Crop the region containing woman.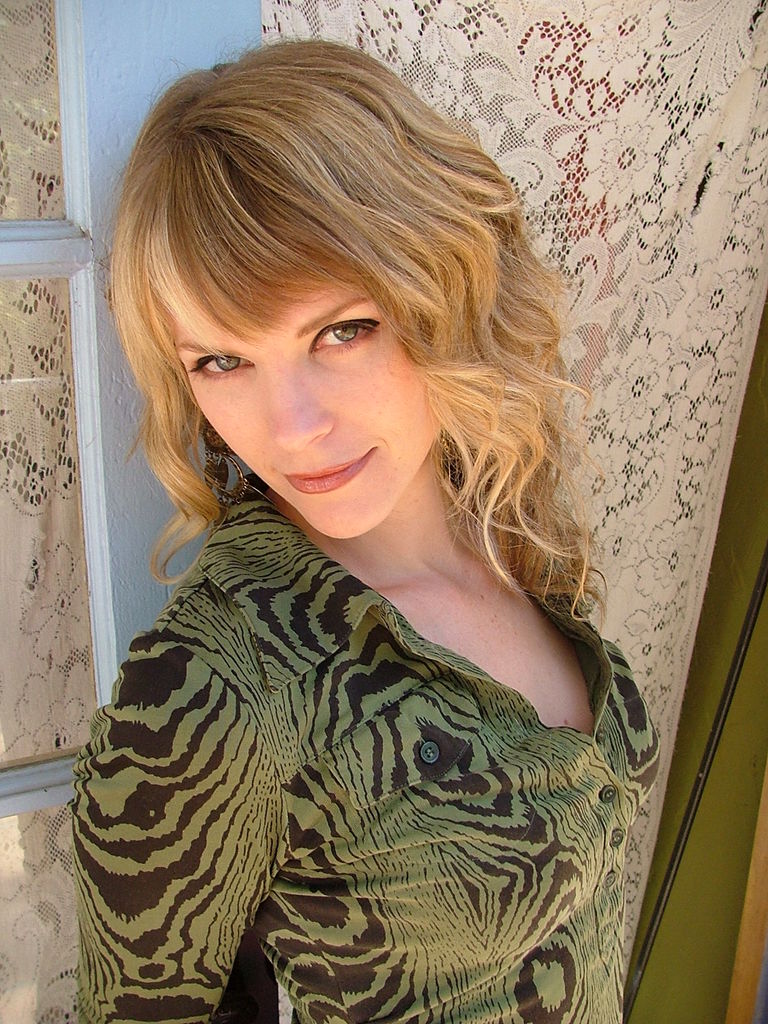
Crop region: x1=19 y1=19 x2=681 y2=998.
